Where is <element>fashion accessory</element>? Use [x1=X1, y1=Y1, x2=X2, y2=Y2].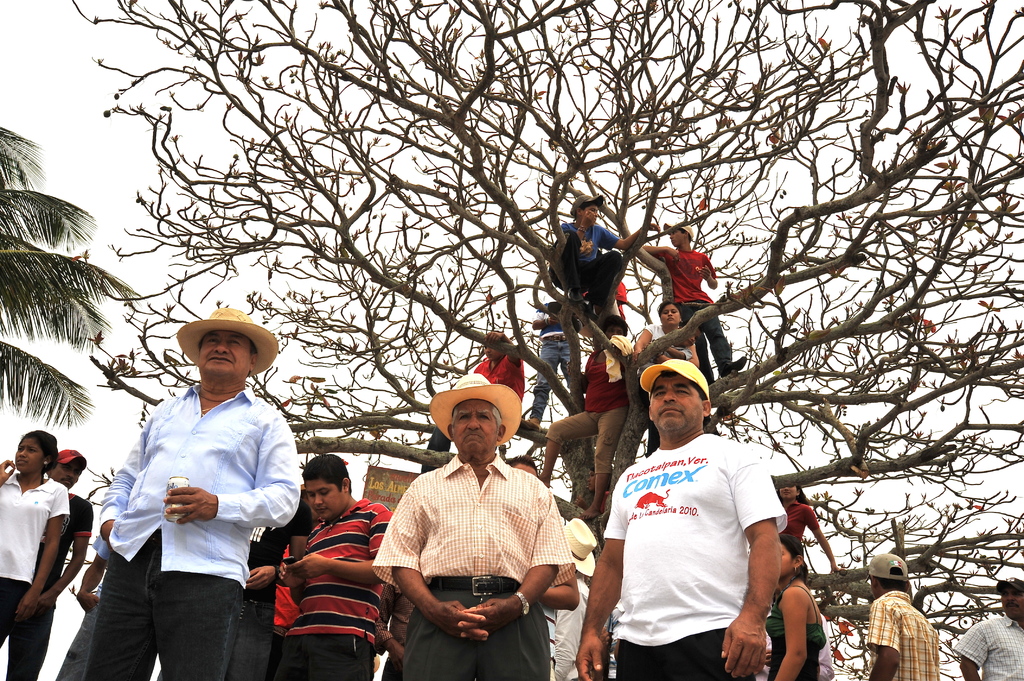
[x1=865, y1=554, x2=908, y2=584].
